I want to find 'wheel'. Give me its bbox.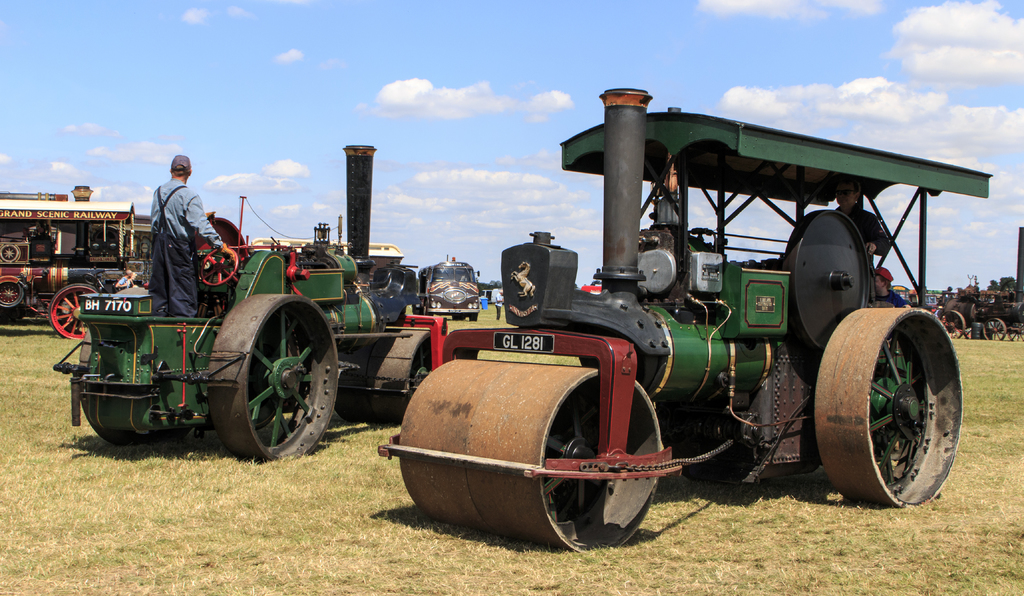
(left=810, top=284, right=950, bottom=510).
